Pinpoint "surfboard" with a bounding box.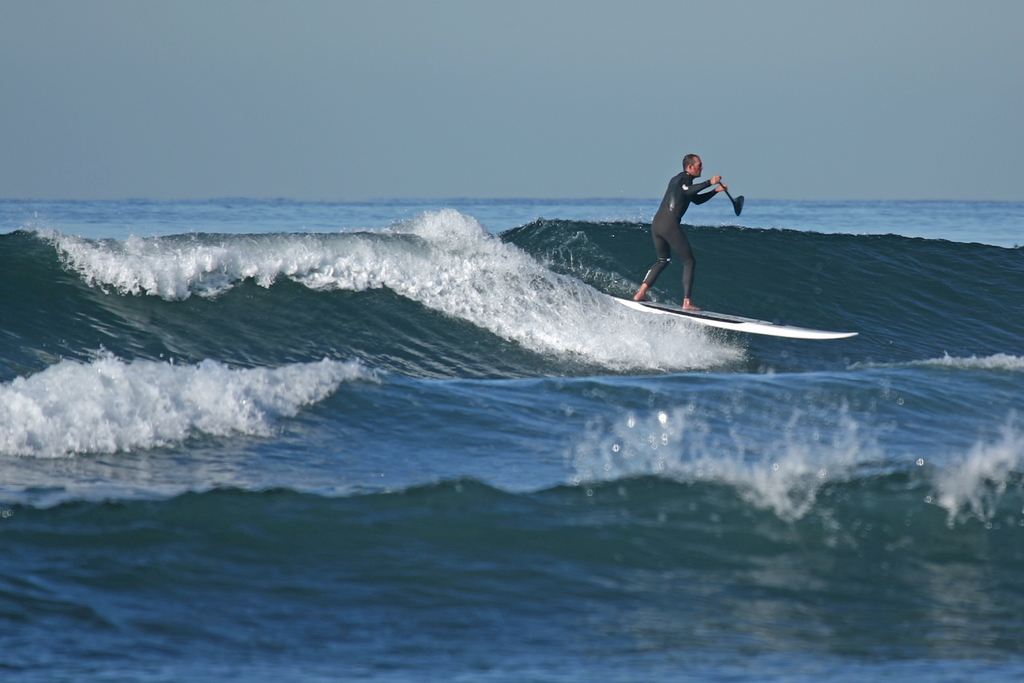
609, 297, 856, 343.
